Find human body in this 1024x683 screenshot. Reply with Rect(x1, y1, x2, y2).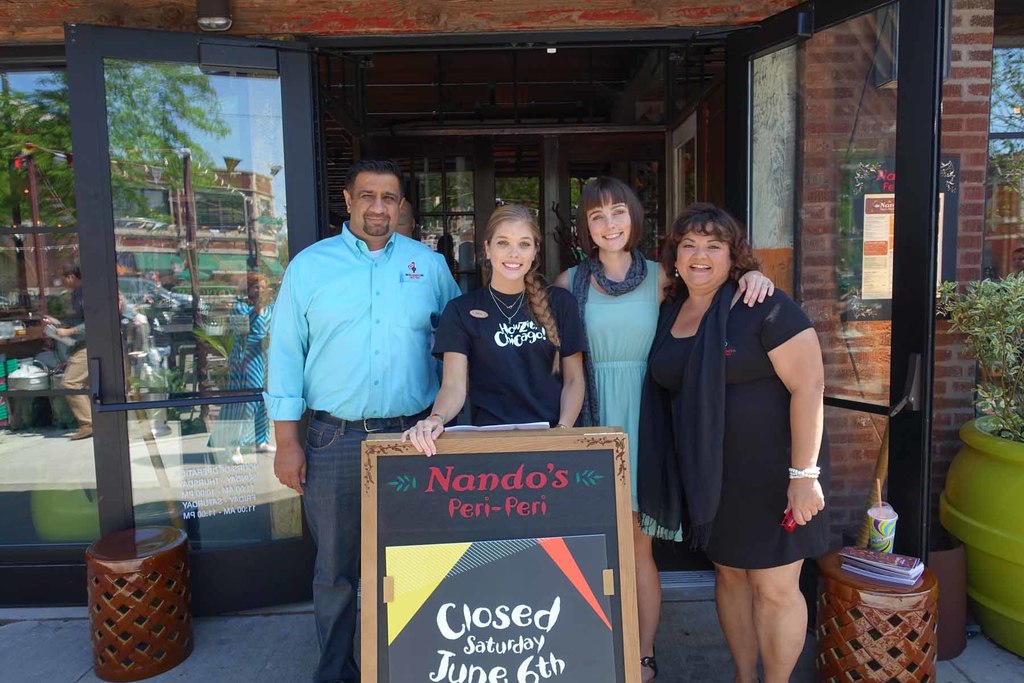
Rect(391, 279, 588, 460).
